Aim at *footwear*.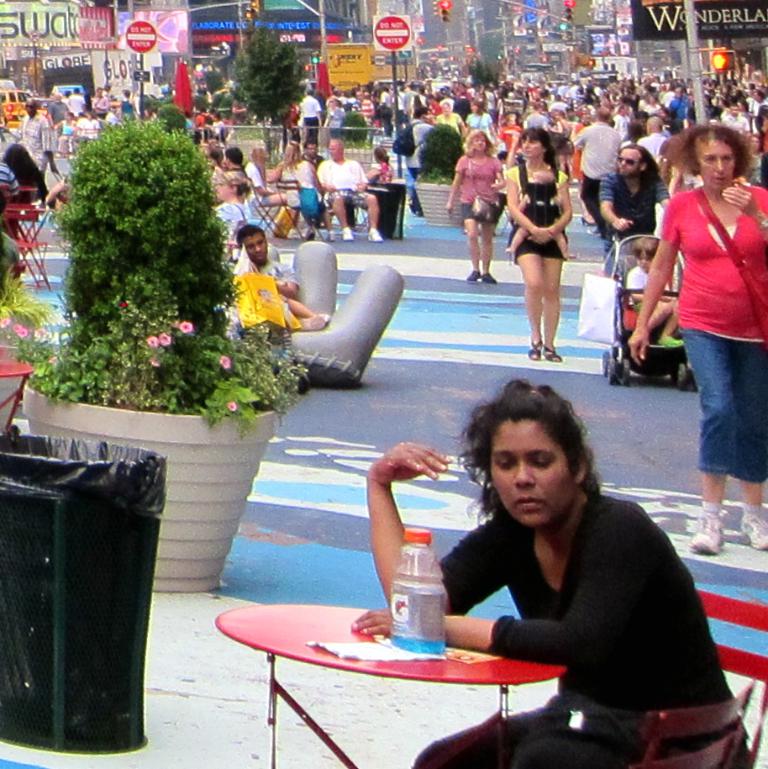
Aimed at box(467, 268, 479, 282).
